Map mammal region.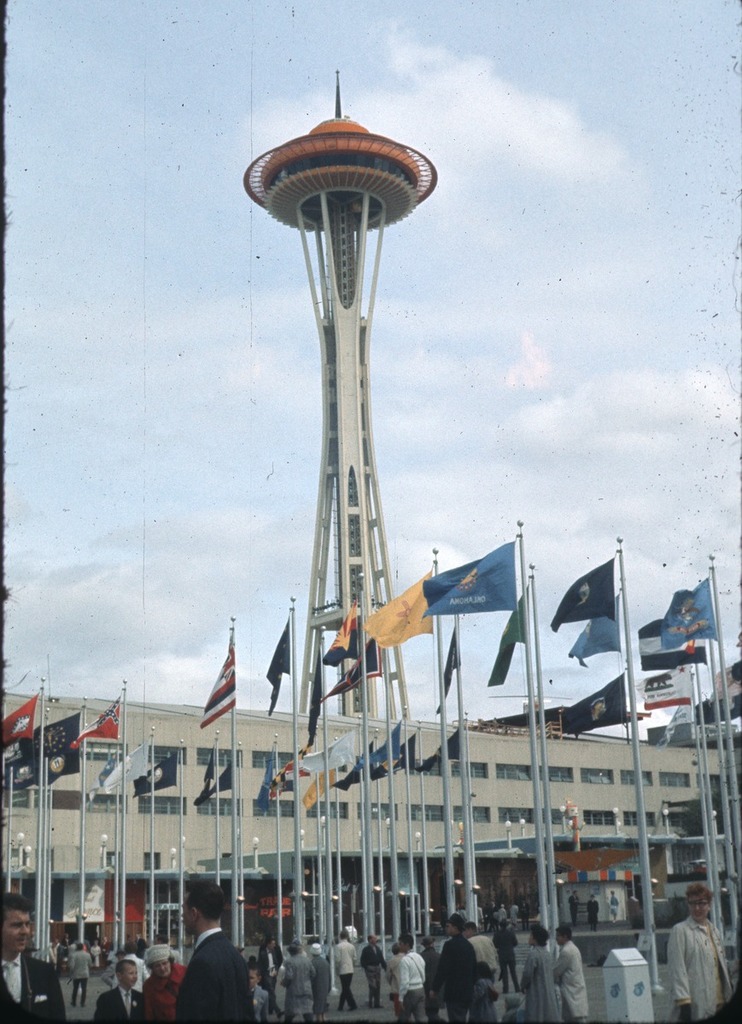
Mapped to bbox=[584, 893, 602, 927].
